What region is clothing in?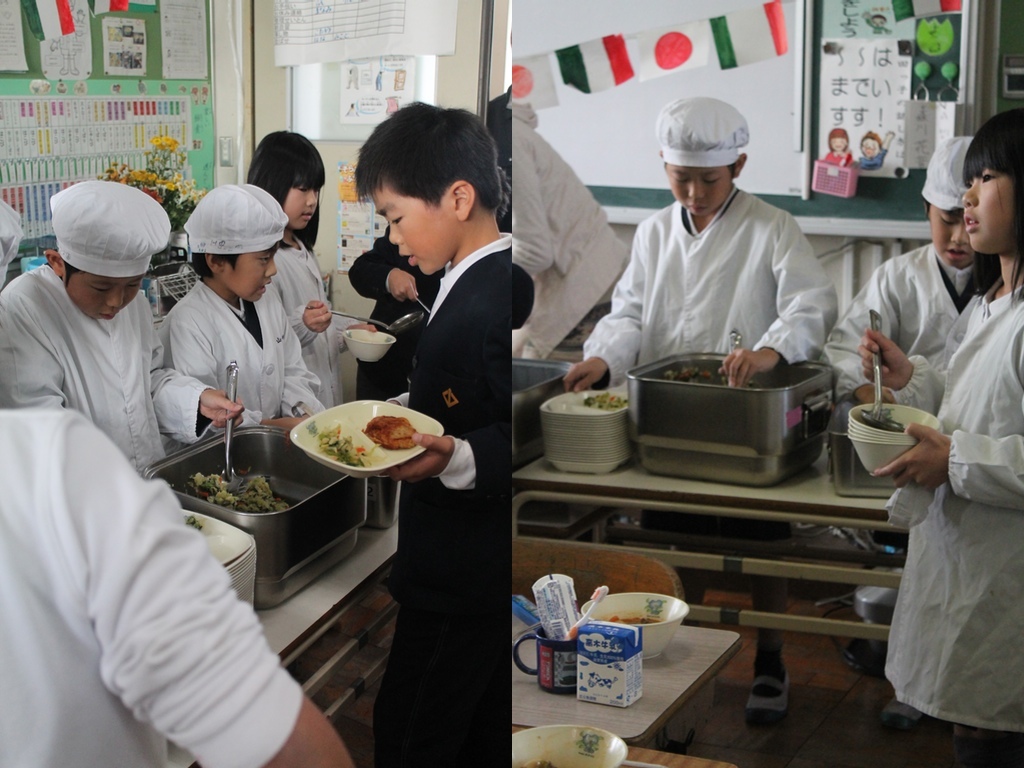
[0,256,211,482].
